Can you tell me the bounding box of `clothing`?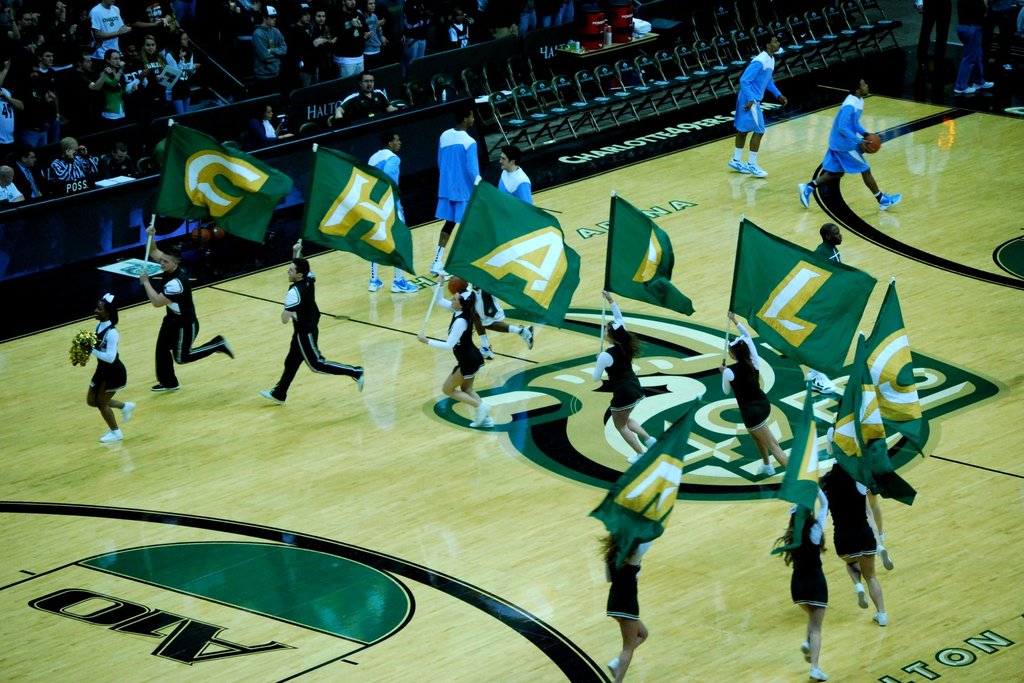
[x1=593, y1=304, x2=639, y2=417].
